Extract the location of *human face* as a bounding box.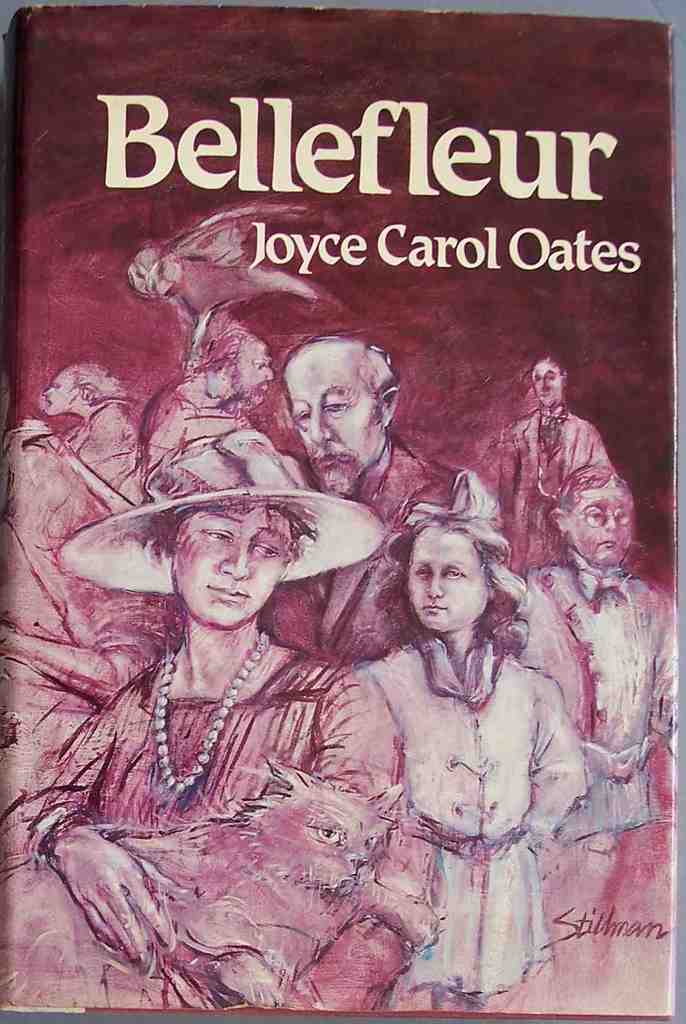
<region>570, 483, 629, 560</region>.
